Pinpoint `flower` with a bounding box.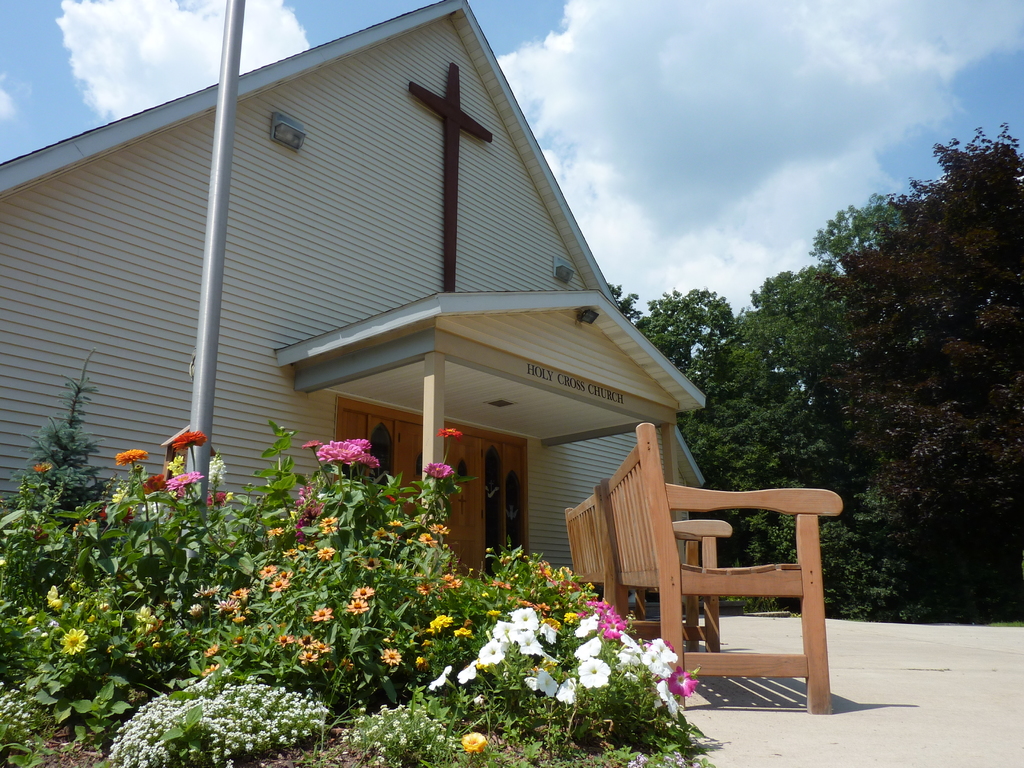
BBox(435, 424, 461, 442).
